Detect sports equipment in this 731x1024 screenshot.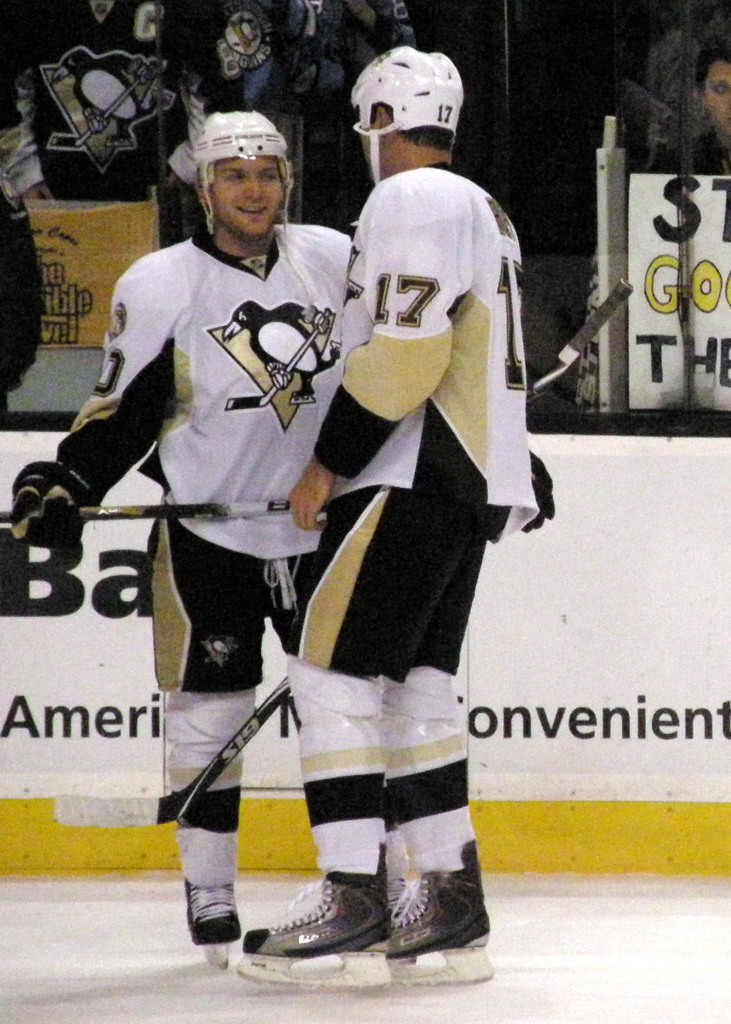
Detection: [0, 502, 325, 522].
